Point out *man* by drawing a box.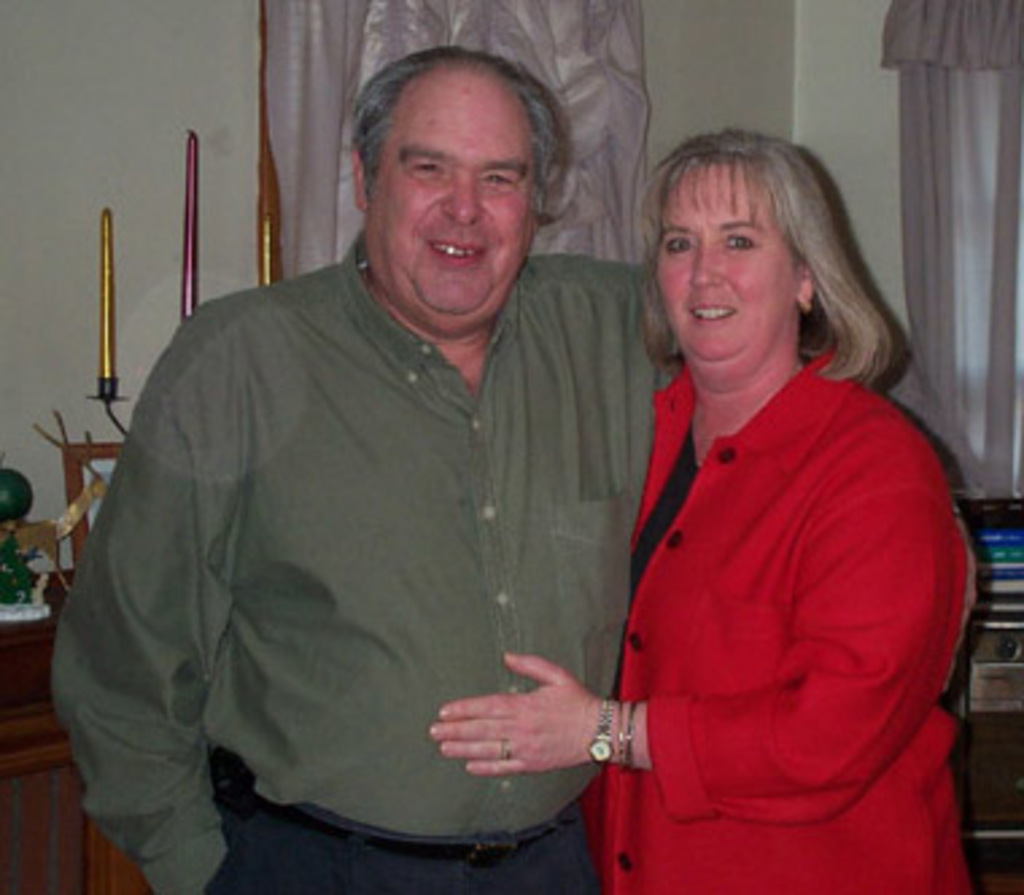
x1=81, y1=49, x2=655, y2=882.
